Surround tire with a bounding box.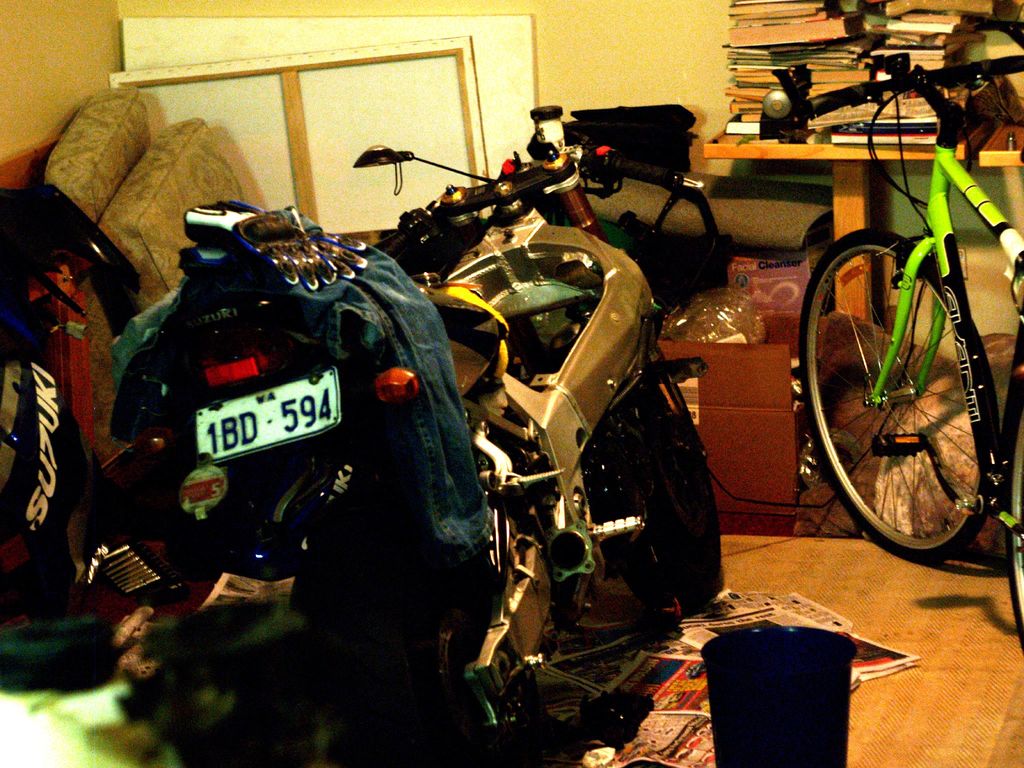
x1=288, y1=576, x2=489, y2=728.
